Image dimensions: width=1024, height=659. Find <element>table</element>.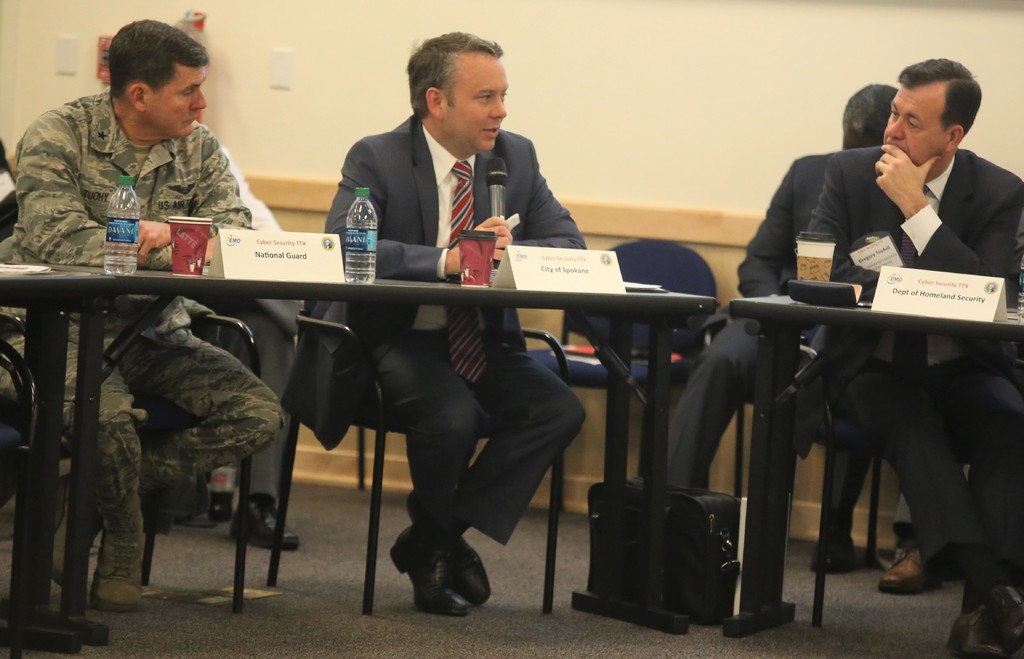
bbox=[726, 302, 1023, 636].
